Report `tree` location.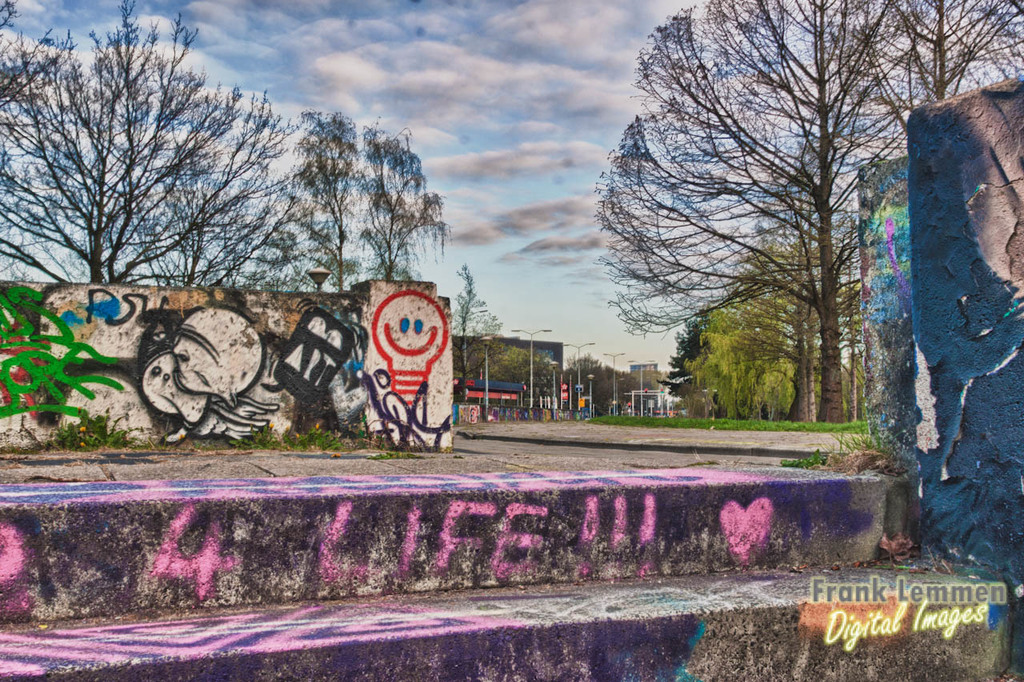
Report: (0,0,229,289).
